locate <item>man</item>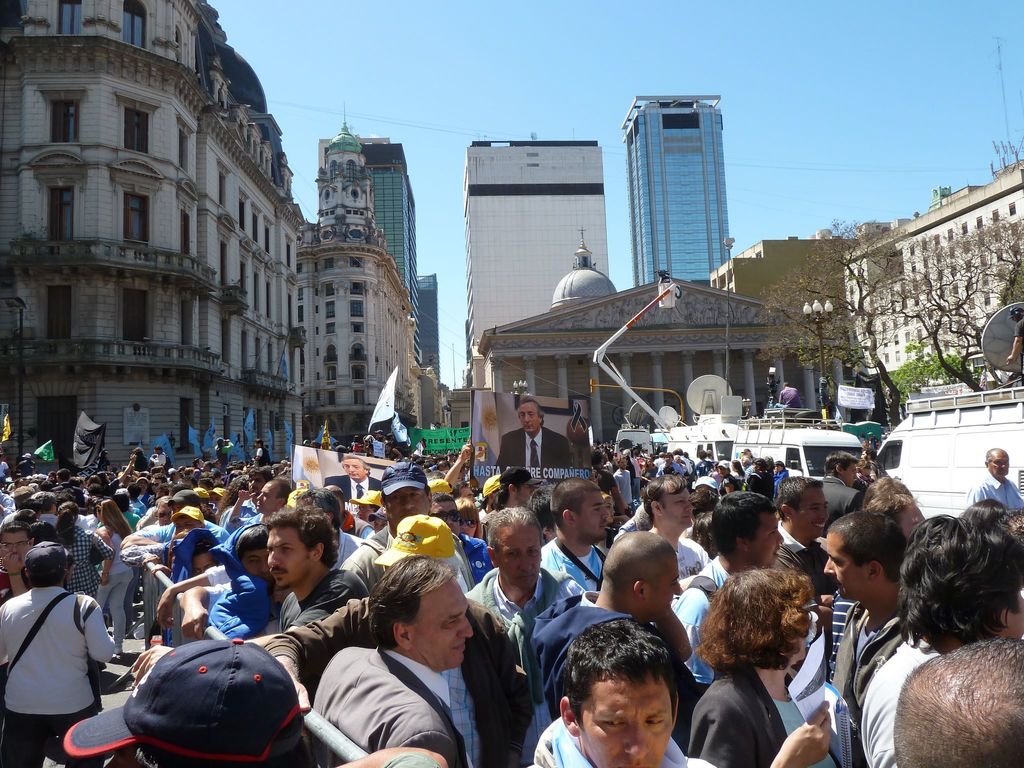
(x1=741, y1=451, x2=755, y2=482)
